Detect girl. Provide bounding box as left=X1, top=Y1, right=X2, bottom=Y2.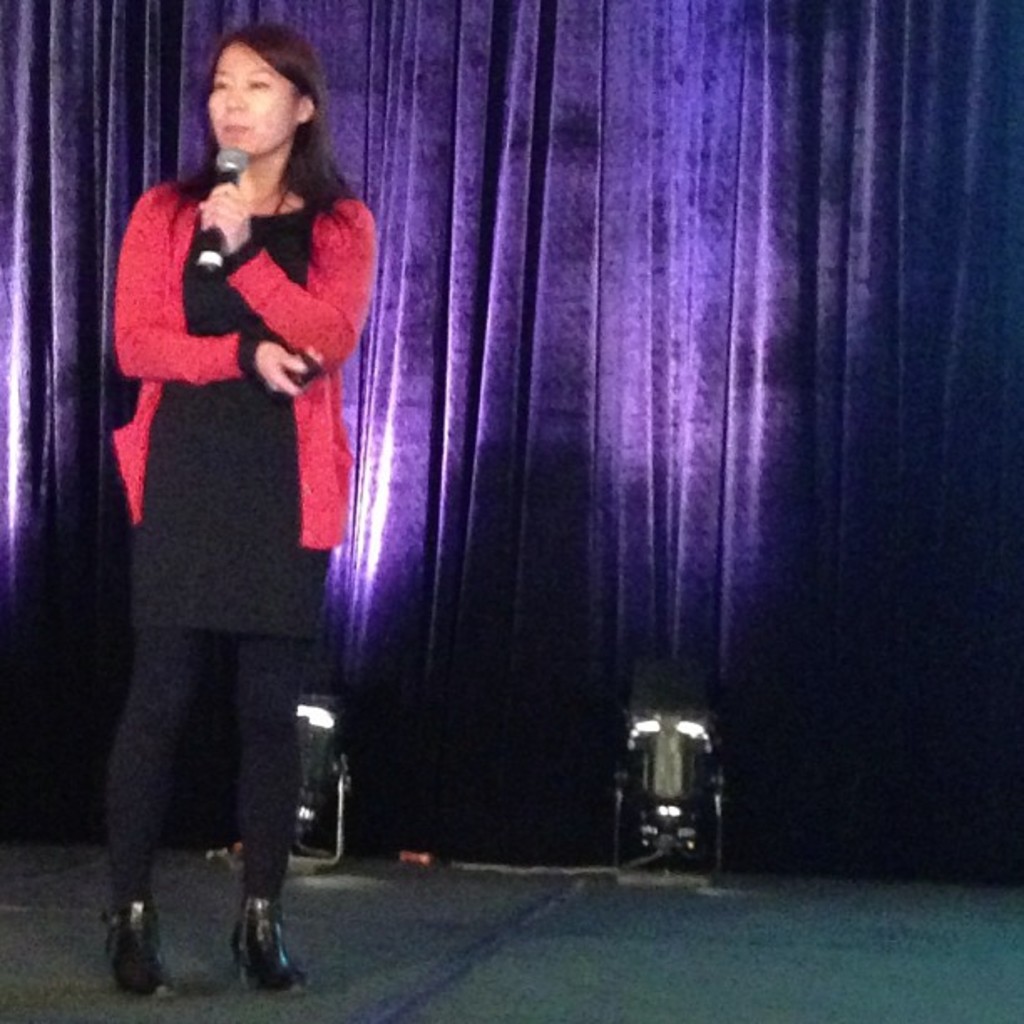
left=89, top=12, right=376, bottom=1001.
